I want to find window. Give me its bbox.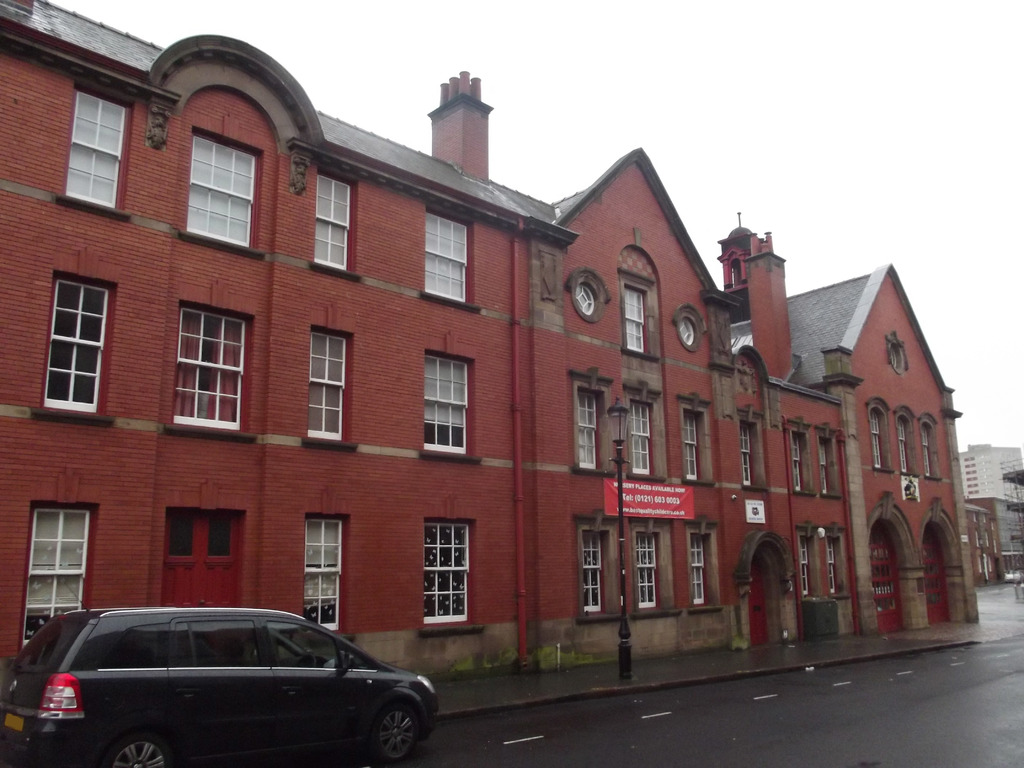
region(52, 79, 138, 220).
